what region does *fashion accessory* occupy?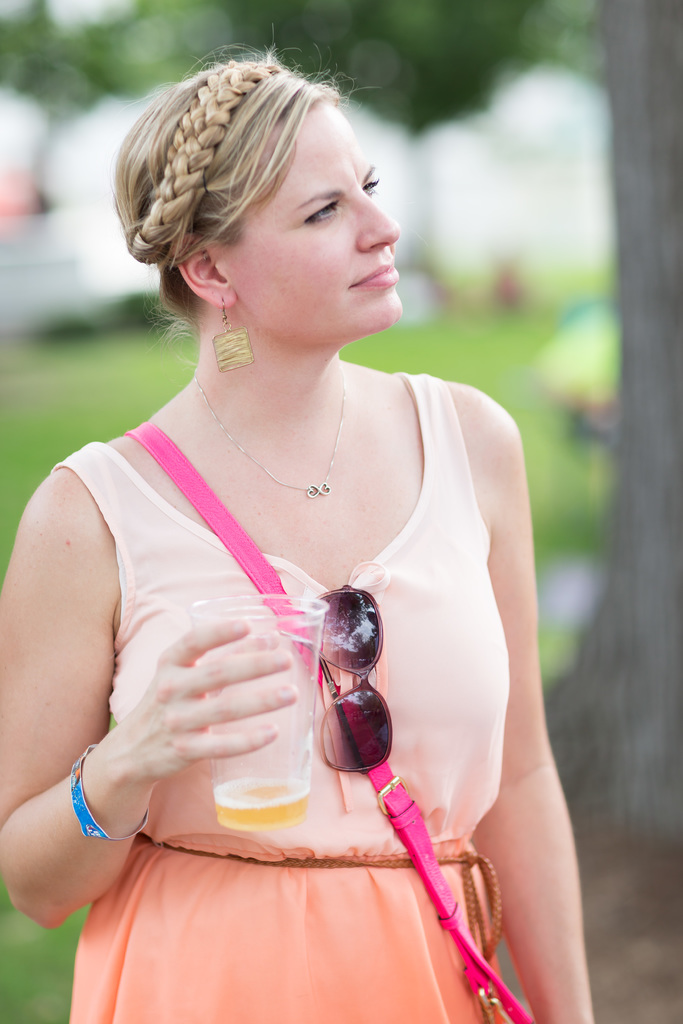
[left=208, top=299, right=248, bottom=379].
